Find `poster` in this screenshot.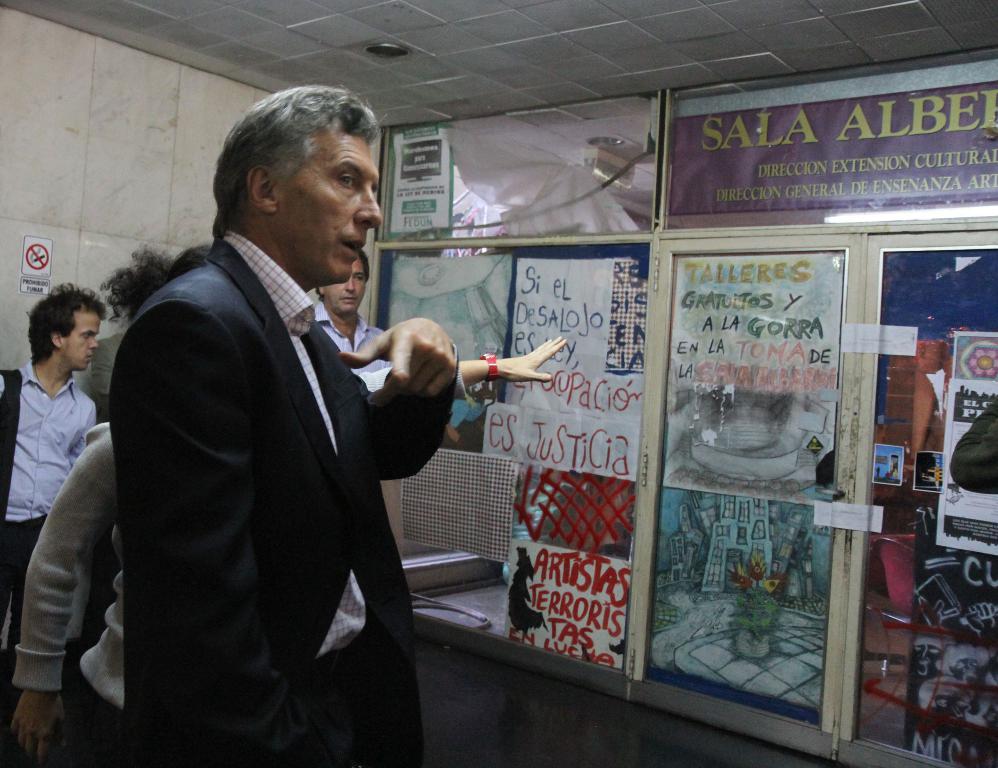
The bounding box for `poster` is select_region(645, 483, 834, 725).
